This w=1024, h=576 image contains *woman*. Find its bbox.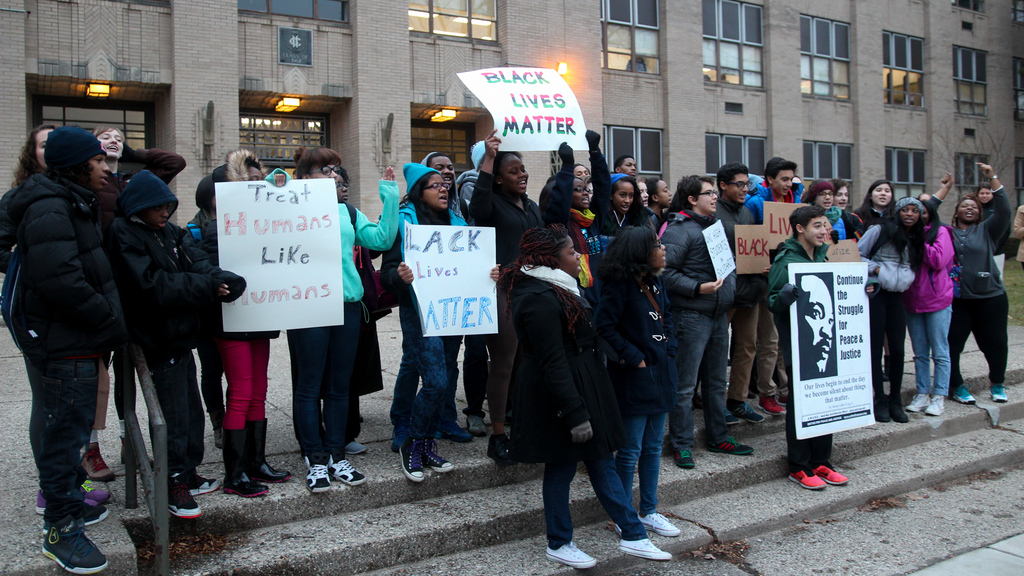
bbox=(927, 163, 1010, 401).
